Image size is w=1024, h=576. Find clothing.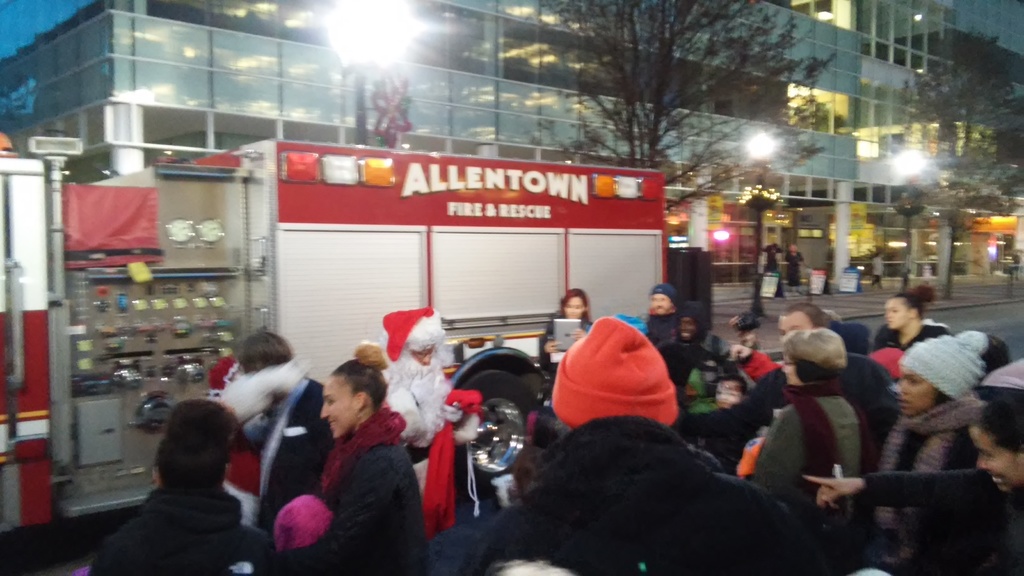
bbox=[753, 390, 887, 539].
